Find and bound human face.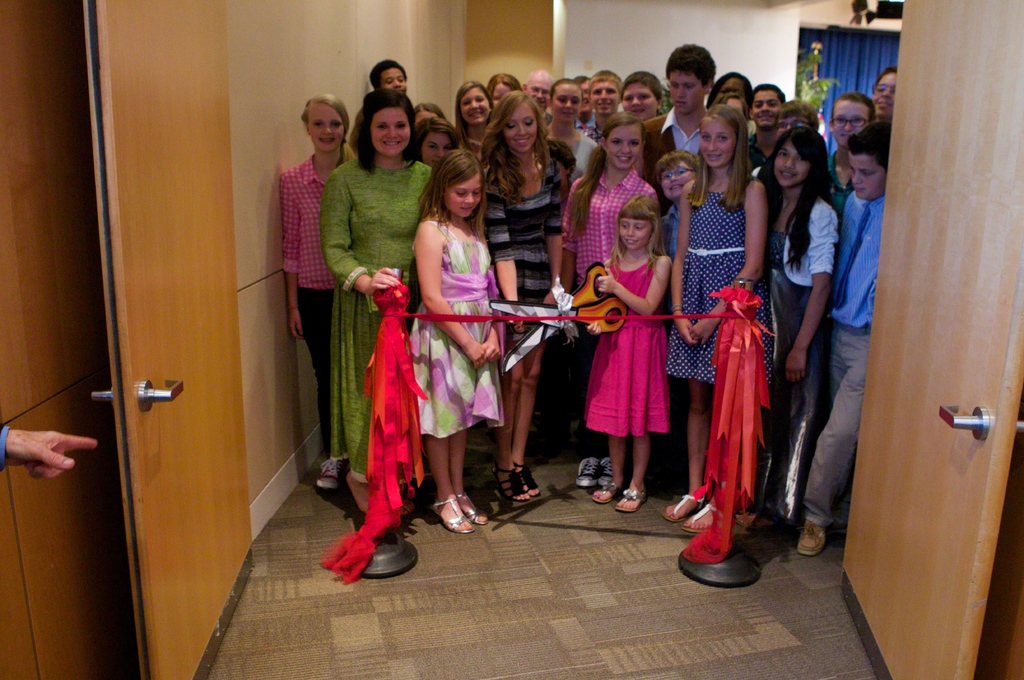
Bound: <box>751,91,779,127</box>.
